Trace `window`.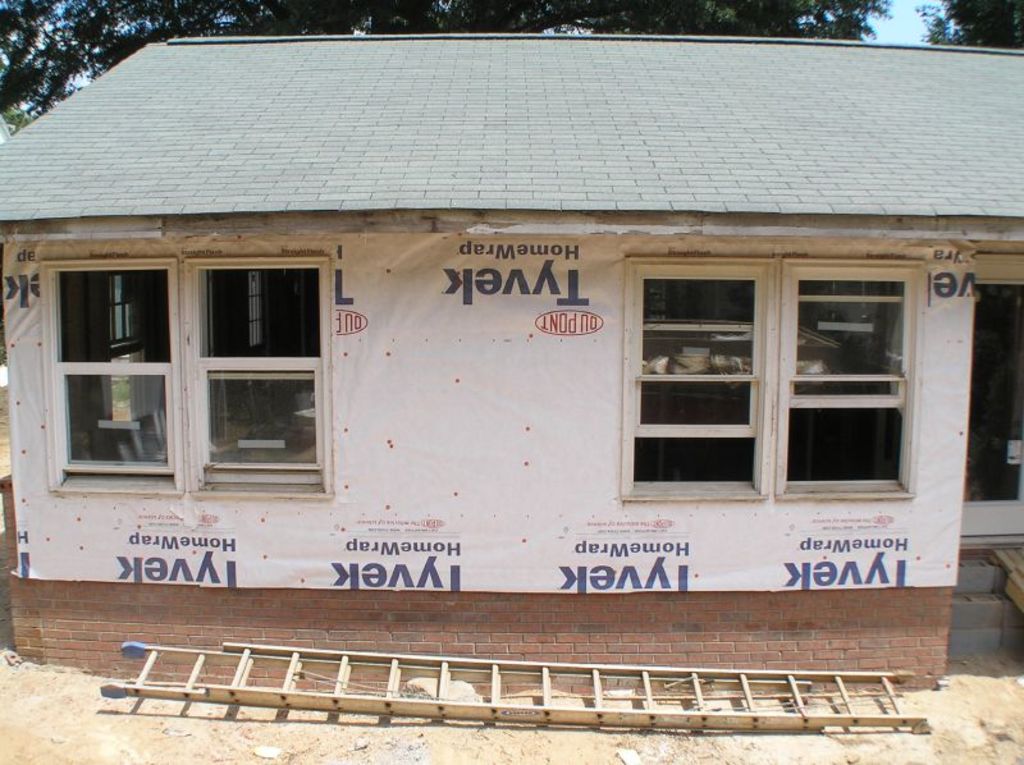
Traced to (x1=41, y1=260, x2=335, y2=496).
